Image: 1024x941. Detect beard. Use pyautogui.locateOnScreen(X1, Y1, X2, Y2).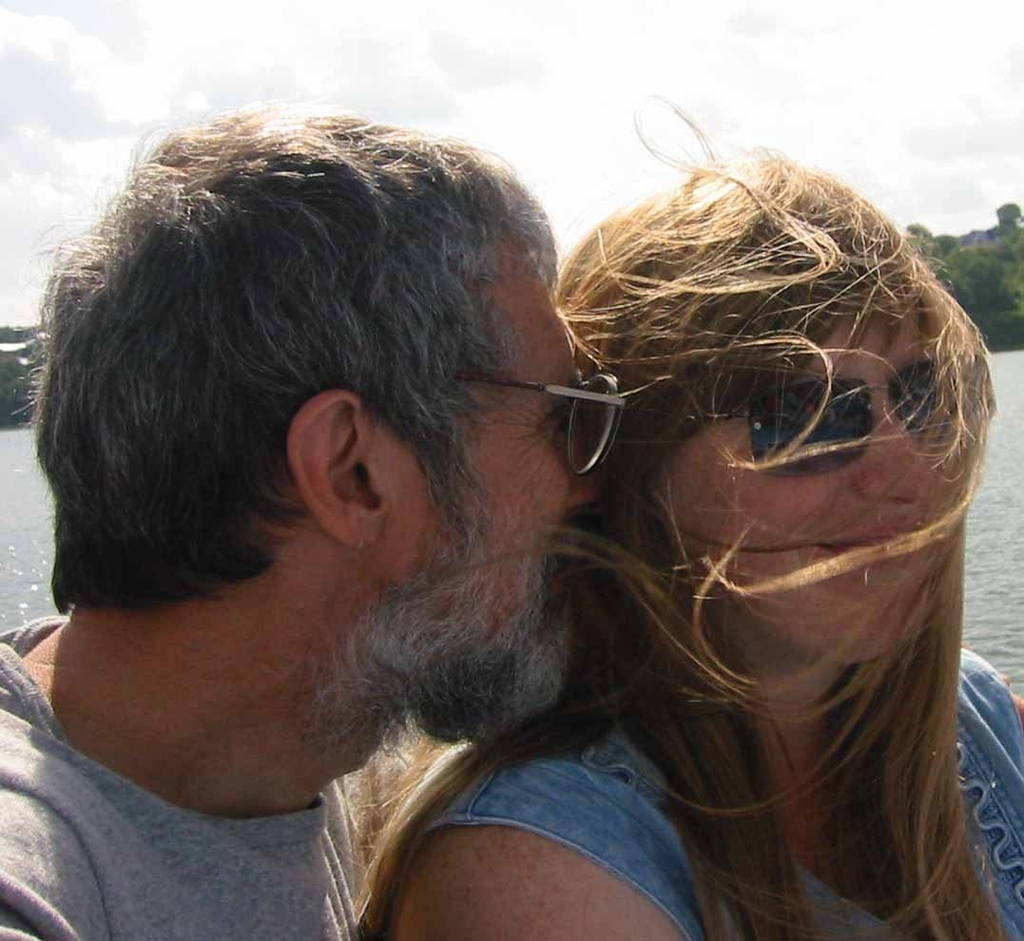
pyautogui.locateOnScreen(307, 487, 570, 781).
